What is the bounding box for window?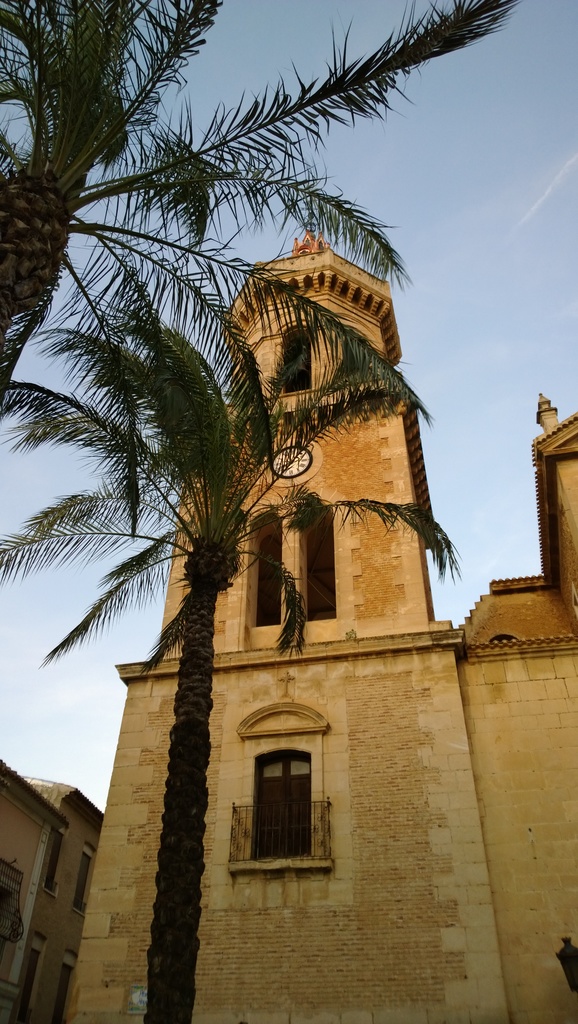
select_region(36, 820, 71, 895).
